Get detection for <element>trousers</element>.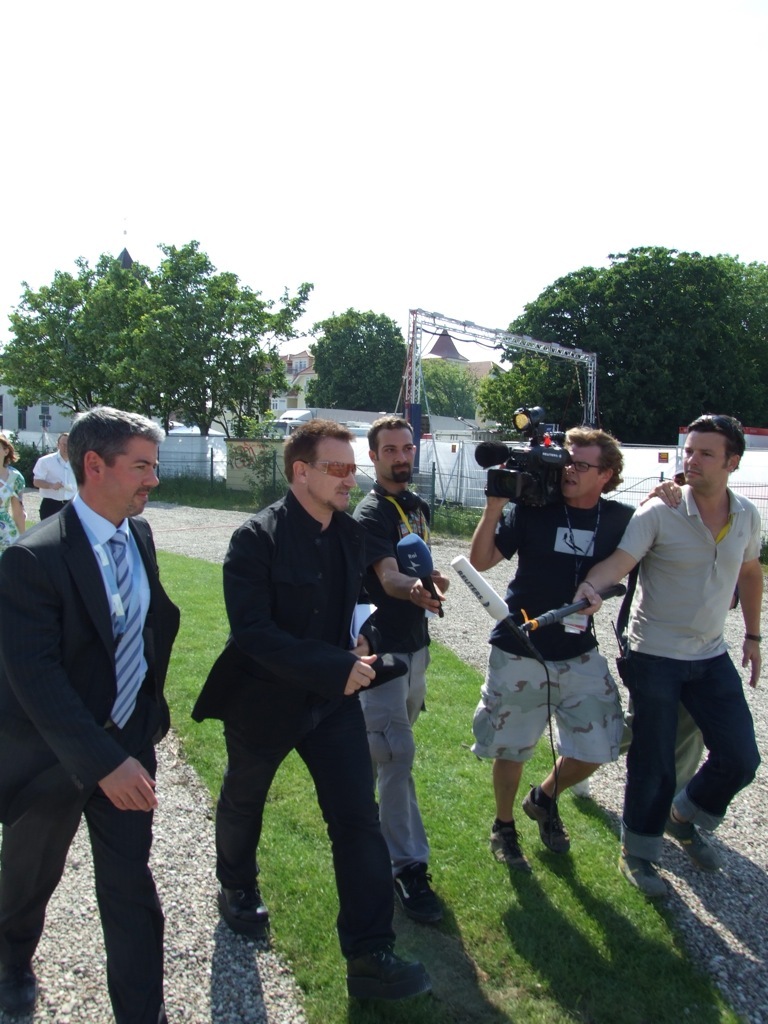
Detection: region(35, 494, 72, 526).
